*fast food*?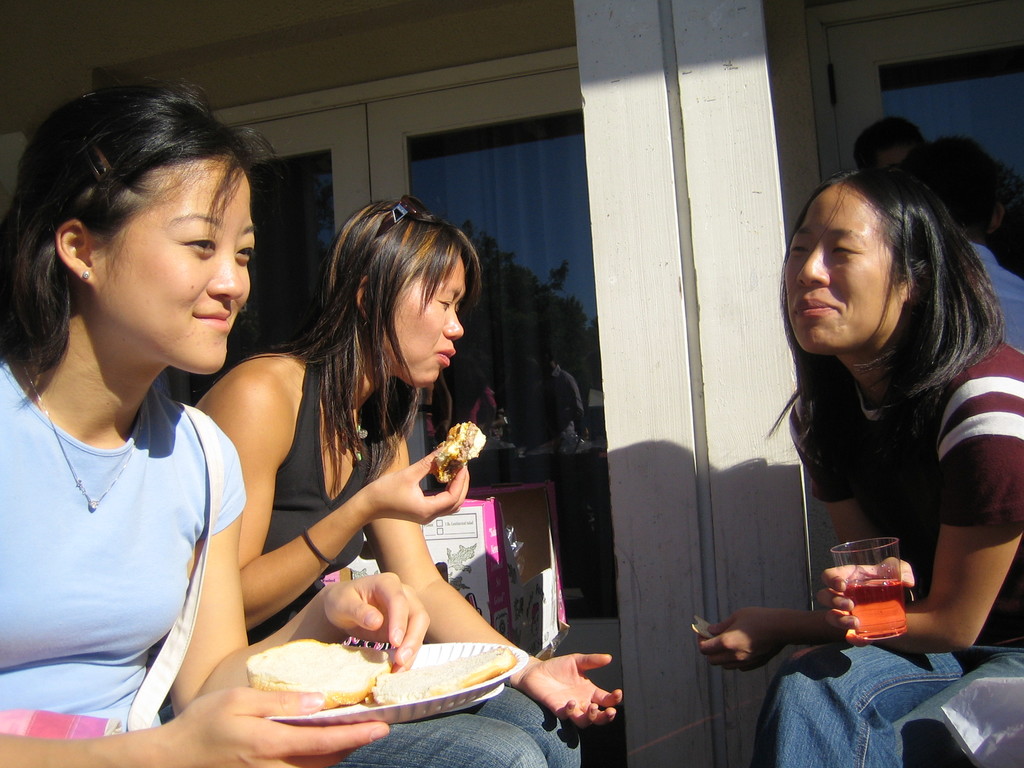
l=235, t=635, r=394, b=709
